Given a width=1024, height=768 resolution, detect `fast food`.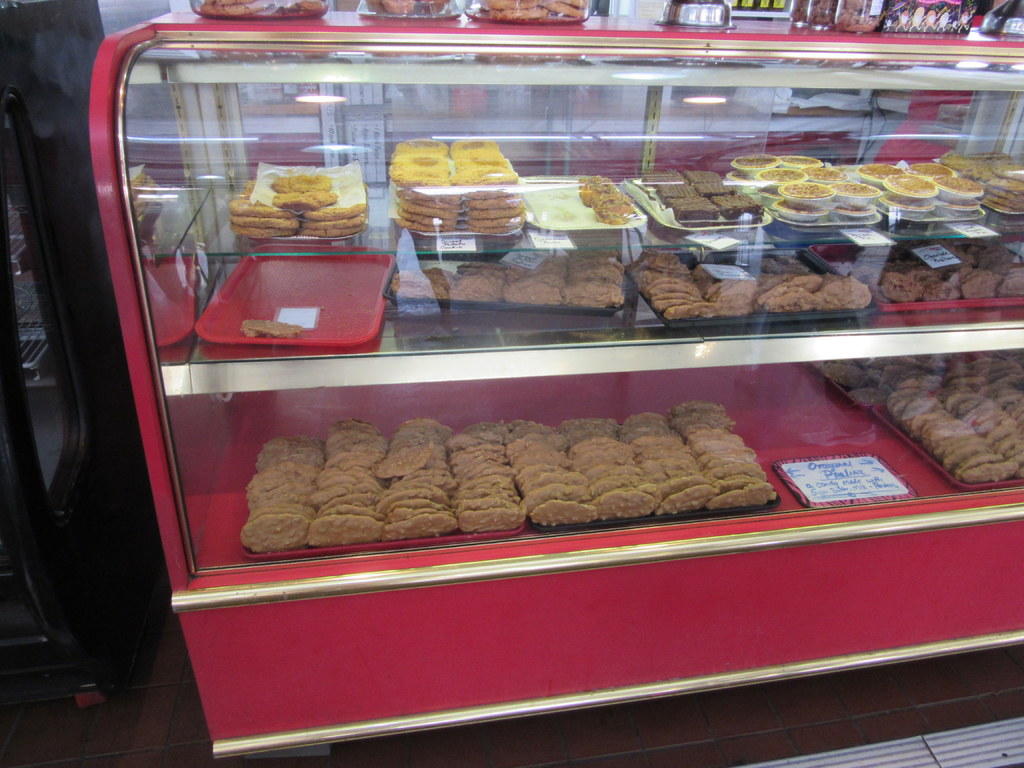
box(819, 360, 1023, 484).
